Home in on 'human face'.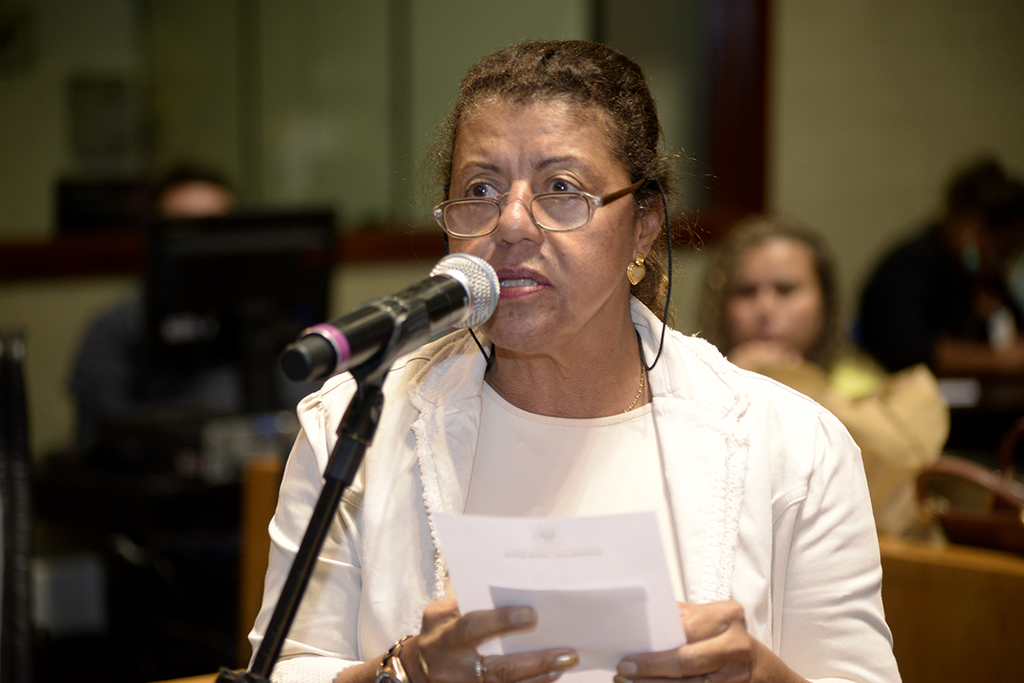
Homed in at 723/242/823/351.
